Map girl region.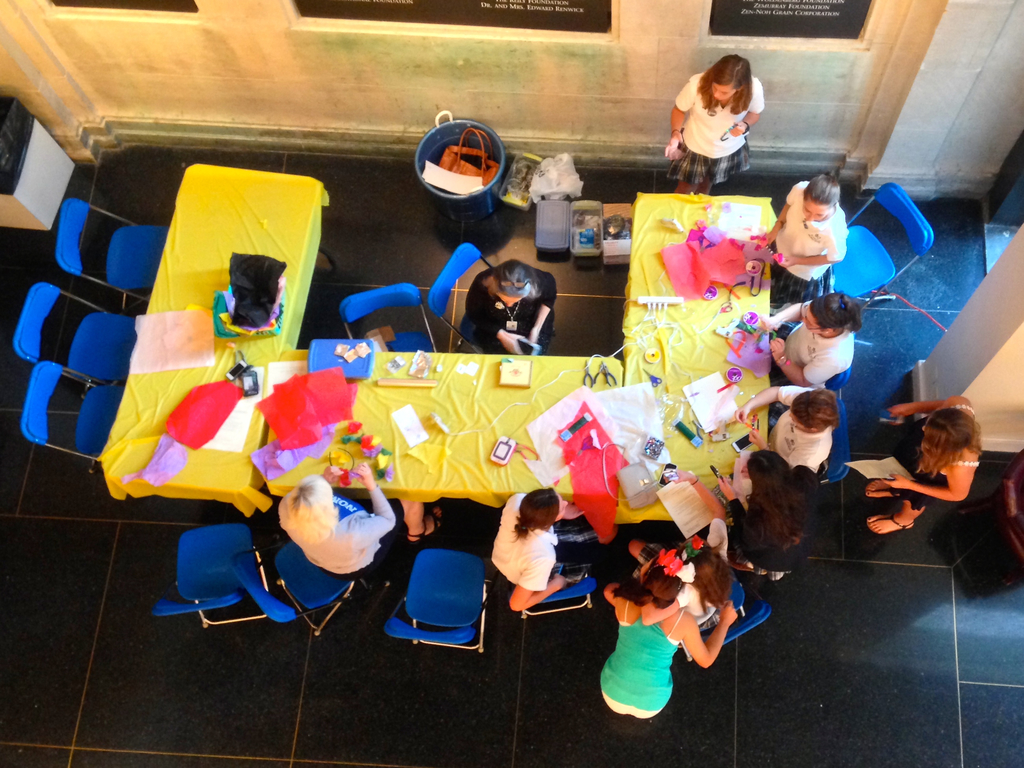
Mapped to bbox=(715, 452, 822, 584).
